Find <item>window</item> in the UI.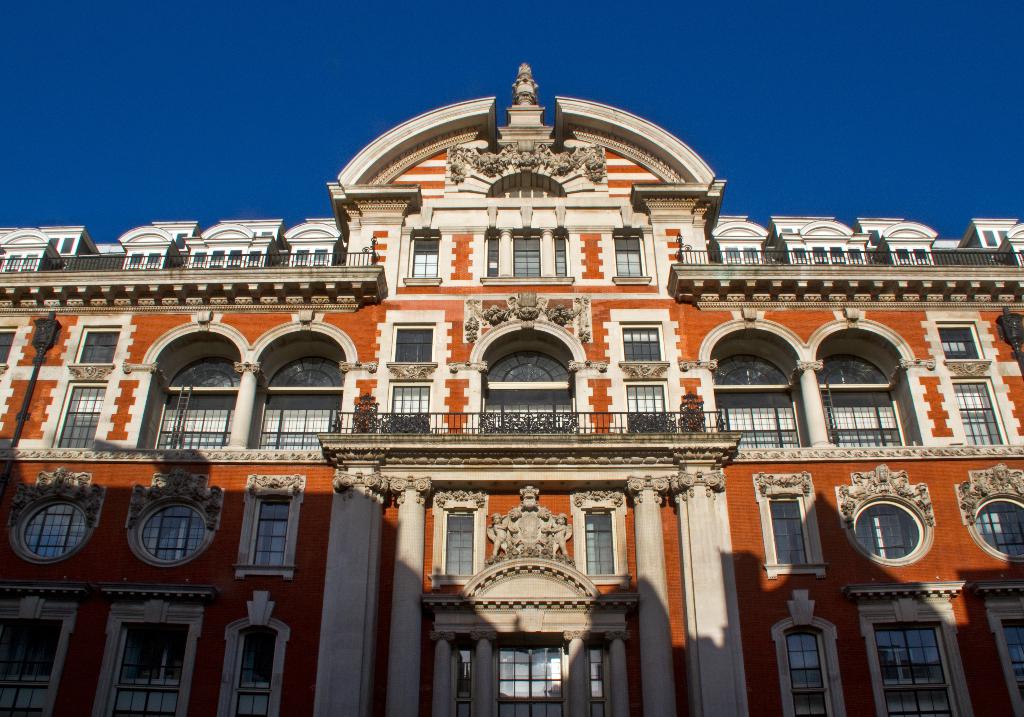
UI element at x1=223 y1=315 x2=352 y2=455.
